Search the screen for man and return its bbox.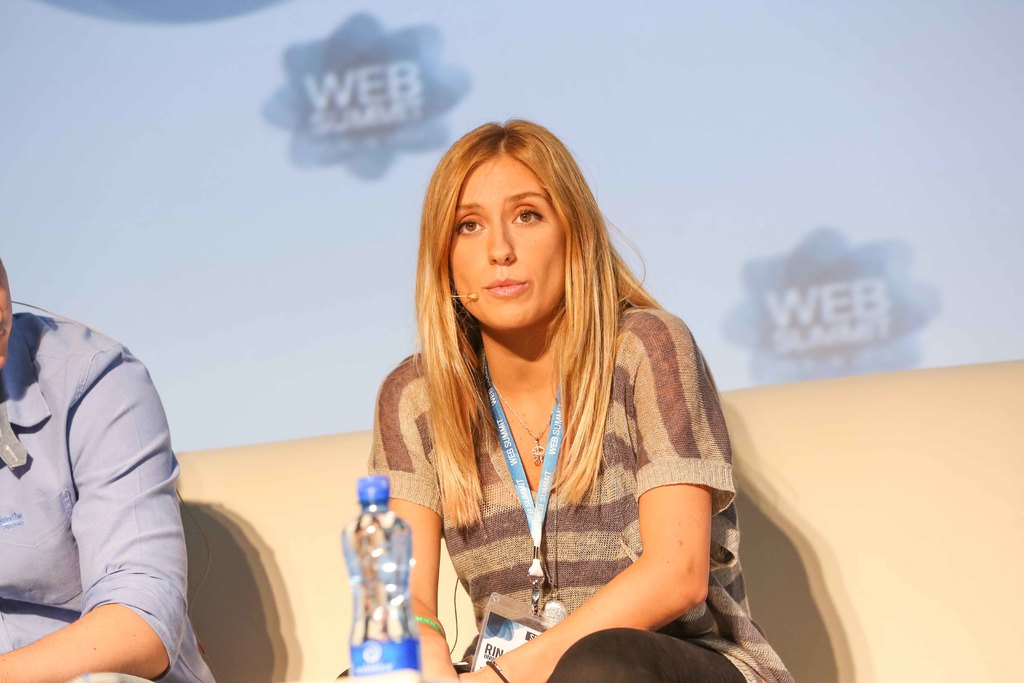
Found: box=[0, 249, 230, 681].
